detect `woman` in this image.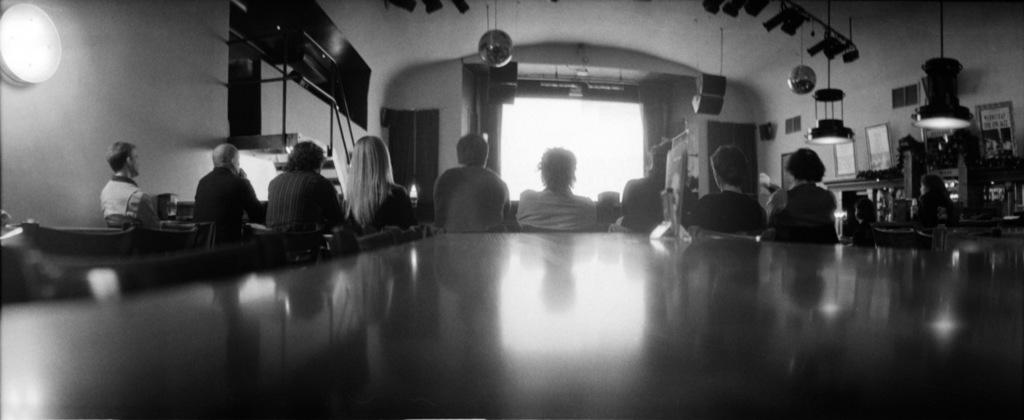
Detection: box(764, 149, 838, 232).
